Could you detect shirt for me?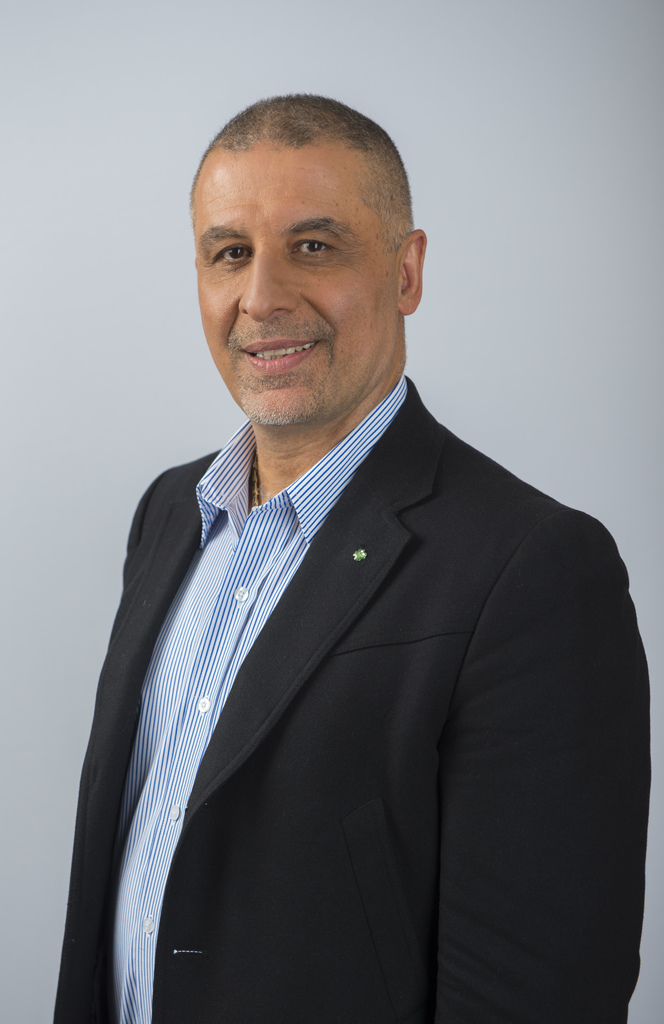
Detection result: Rect(111, 375, 407, 1021).
